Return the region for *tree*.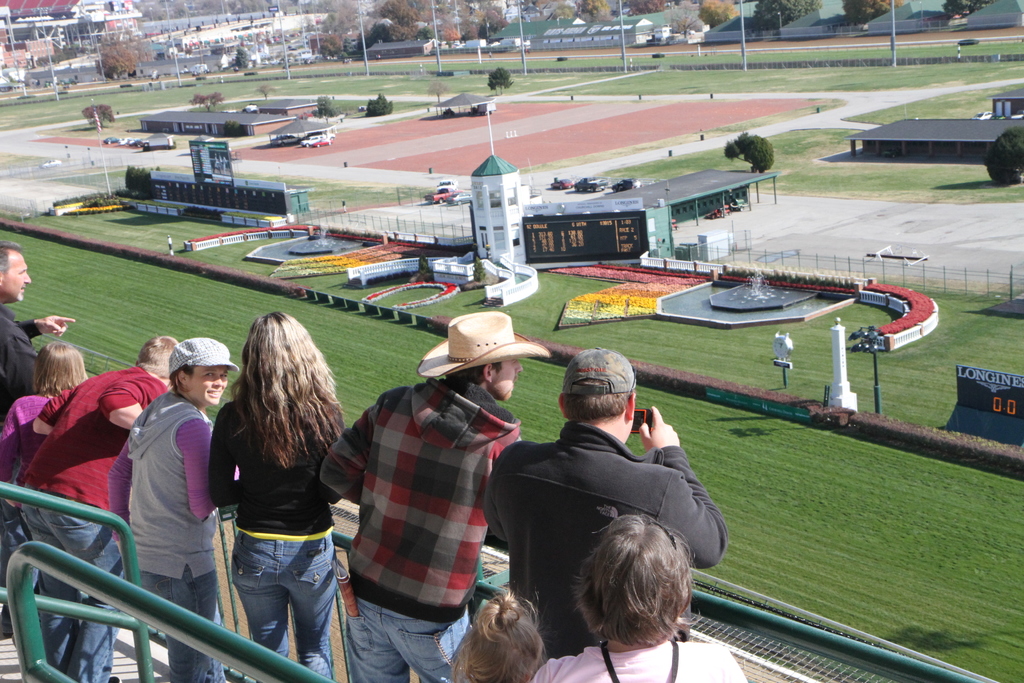
select_region(554, 3, 575, 21).
